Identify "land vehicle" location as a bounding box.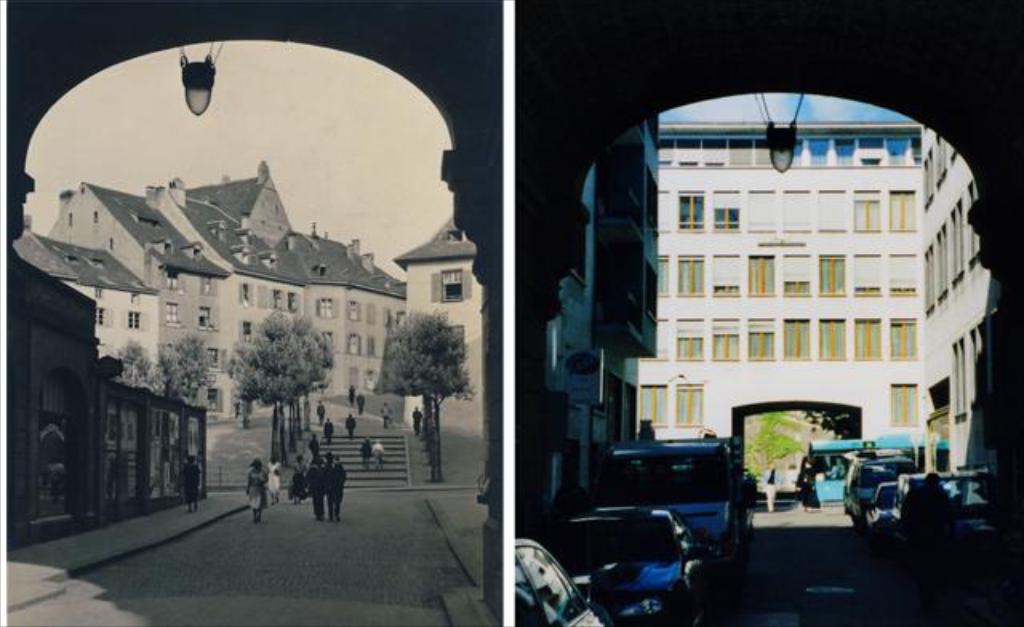
[x1=866, y1=485, x2=907, y2=529].
